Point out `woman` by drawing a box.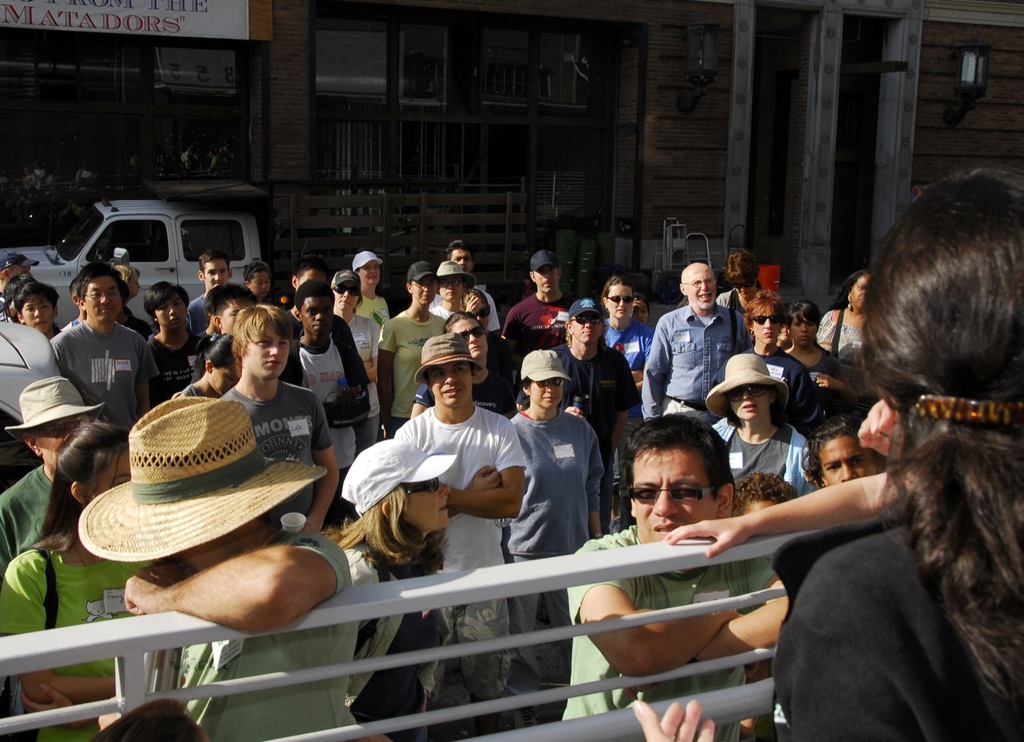
crop(109, 260, 142, 313).
